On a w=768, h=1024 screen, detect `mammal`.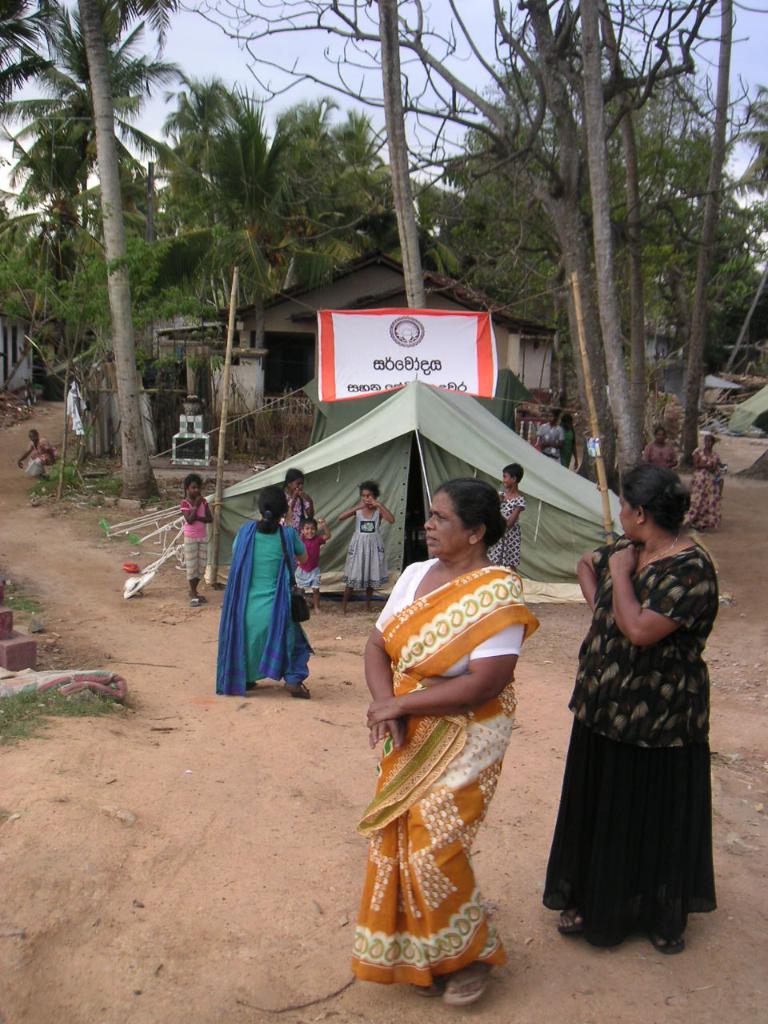
x1=358, y1=525, x2=554, y2=961.
